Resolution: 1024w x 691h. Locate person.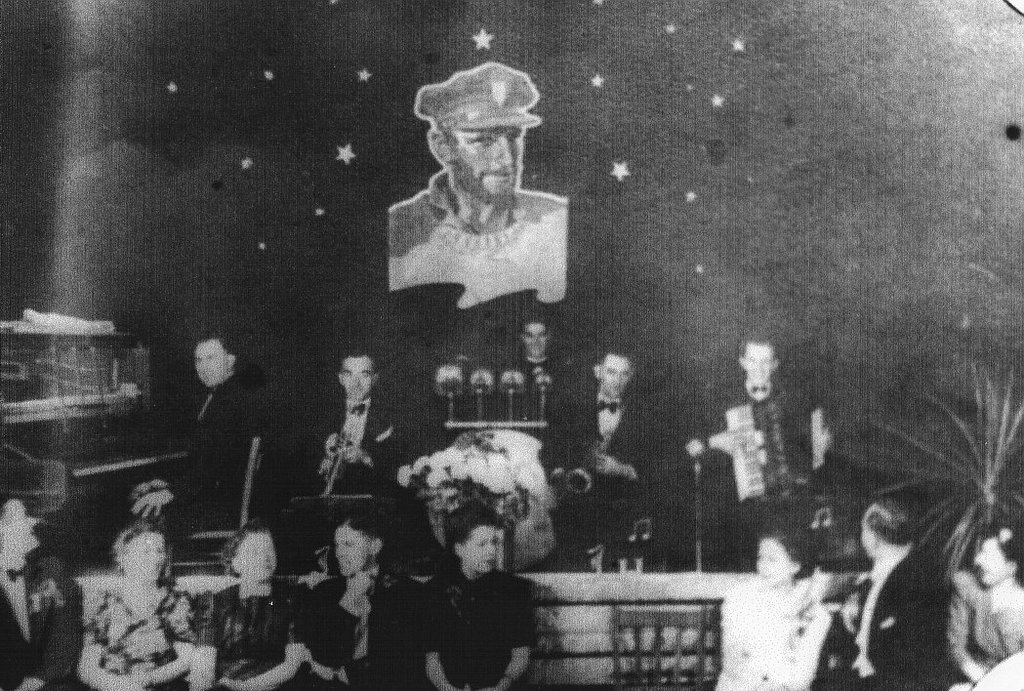
[x1=556, y1=348, x2=693, y2=573].
